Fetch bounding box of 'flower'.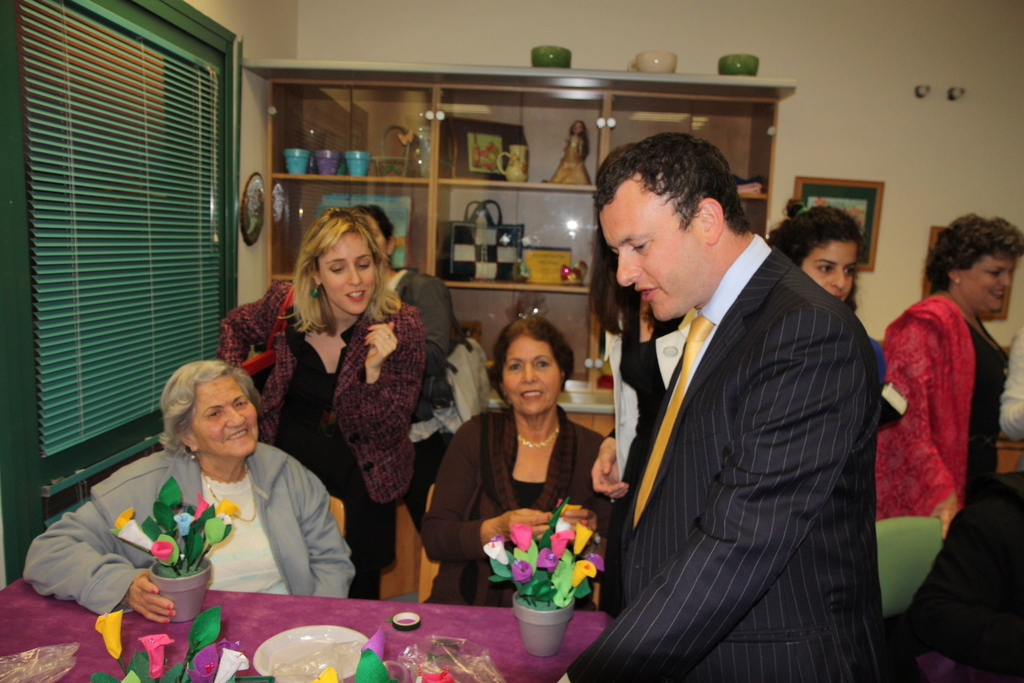
Bbox: select_region(140, 633, 173, 680).
